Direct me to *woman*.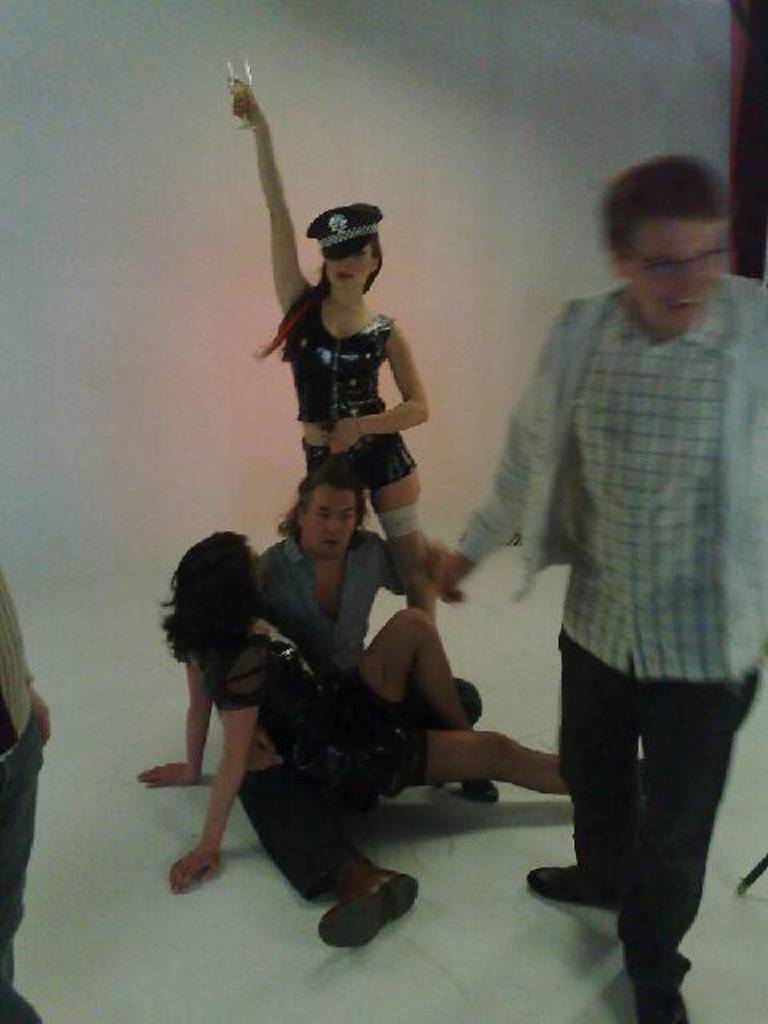
Direction: detection(214, 77, 443, 632).
